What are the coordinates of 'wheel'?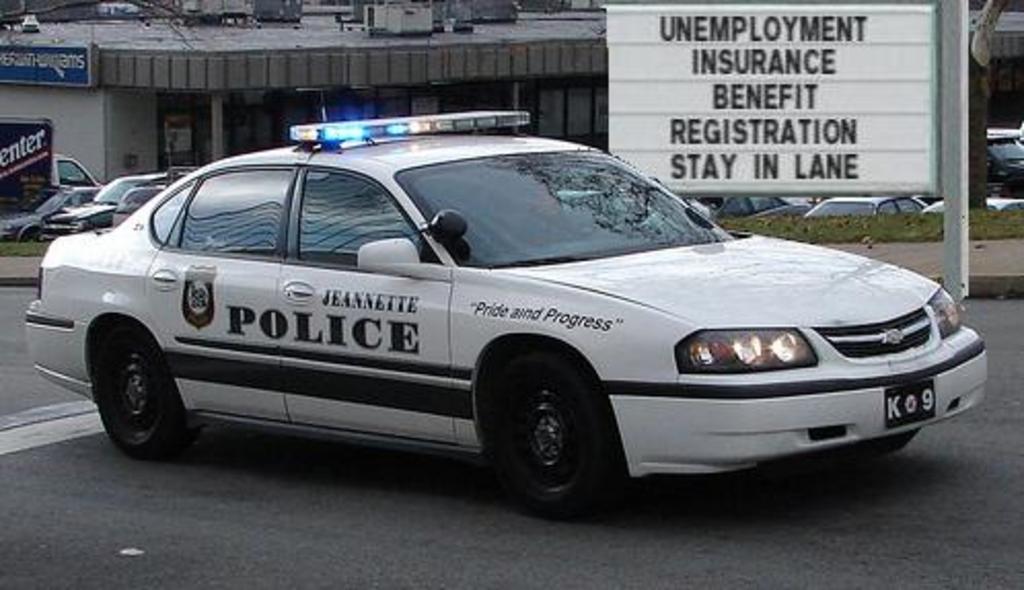
(left=88, top=327, right=204, bottom=460).
